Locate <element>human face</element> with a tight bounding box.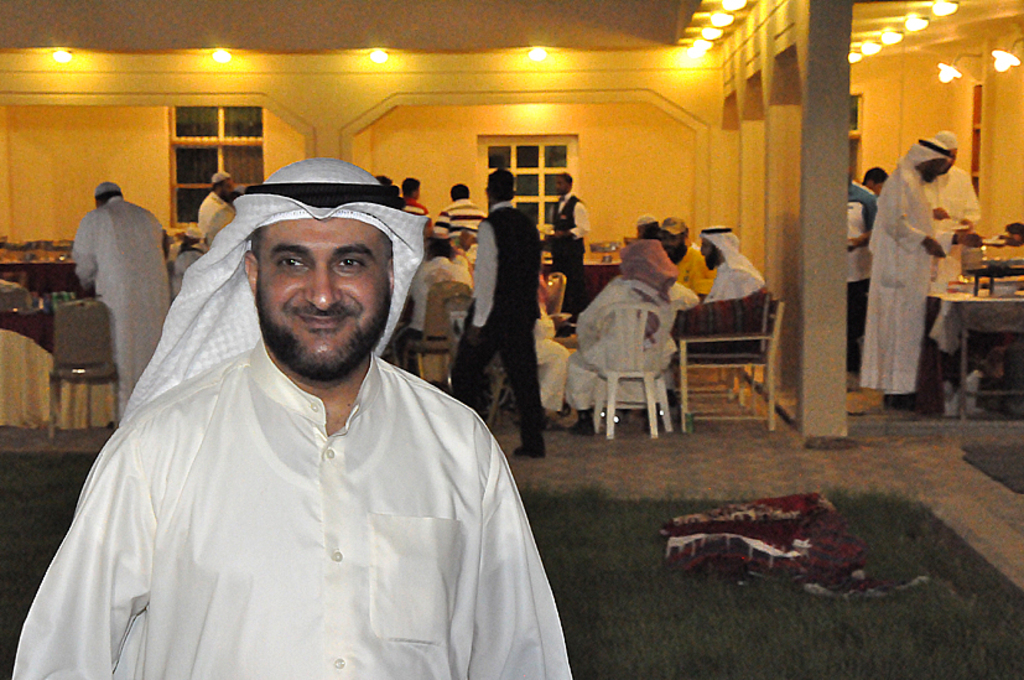
l=703, t=238, r=719, b=271.
